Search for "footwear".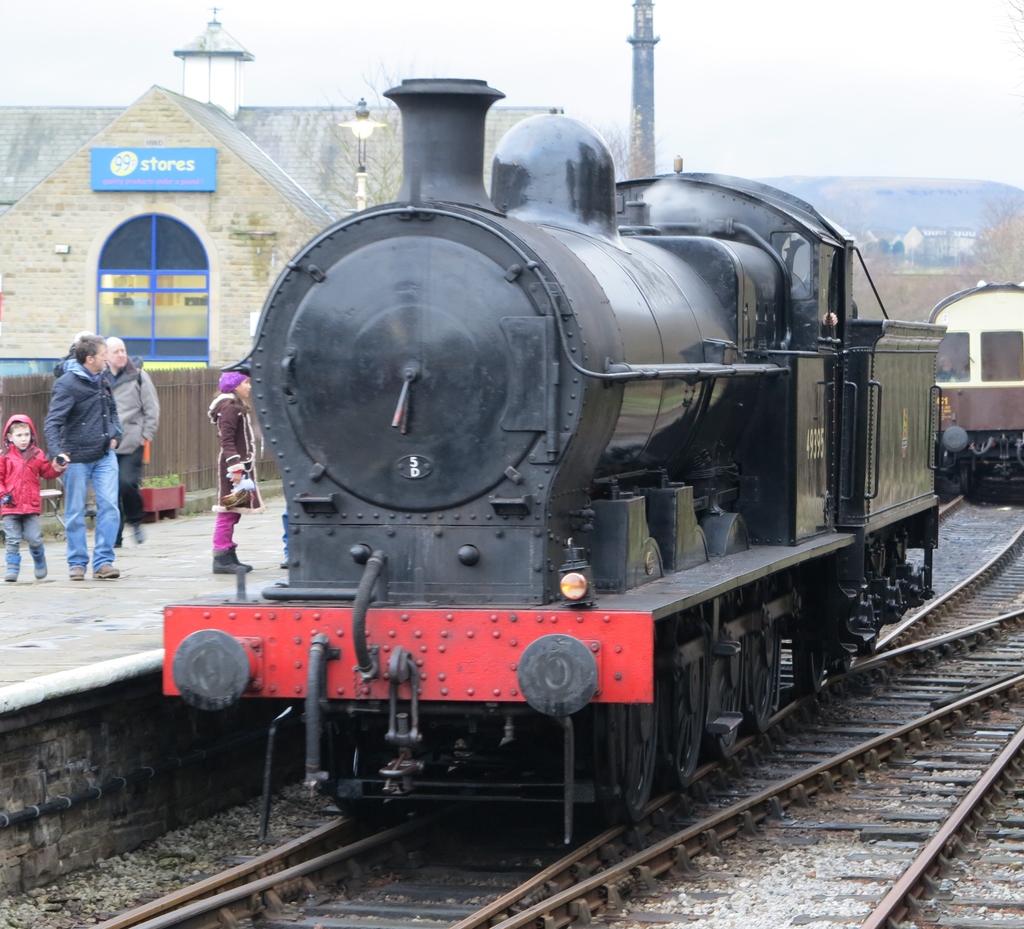
Found at (left=211, top=546, right=248, bottom=573).
